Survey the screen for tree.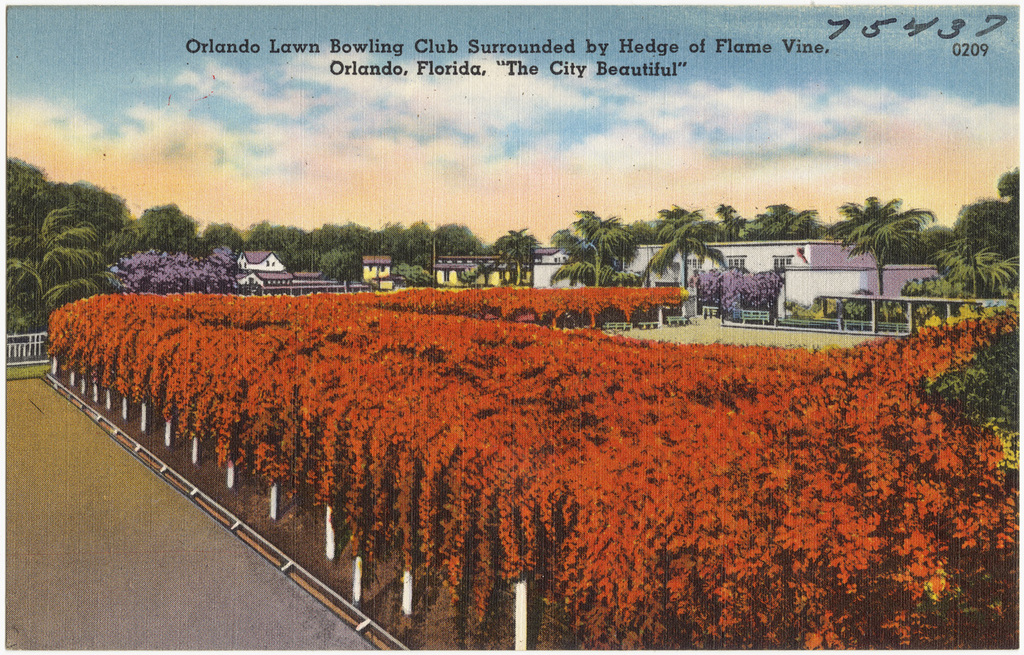
Survey found: <bbox>720, 197, 741, 238</bbox>.
